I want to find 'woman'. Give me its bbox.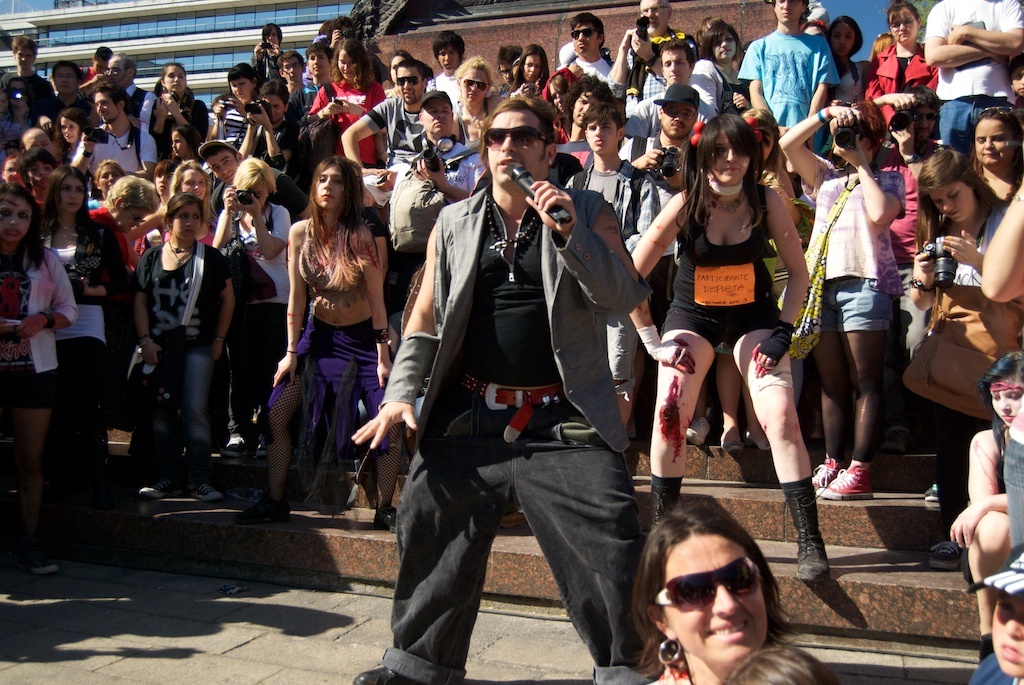
[x1=208, y1=61, x2=262, y2=148].
